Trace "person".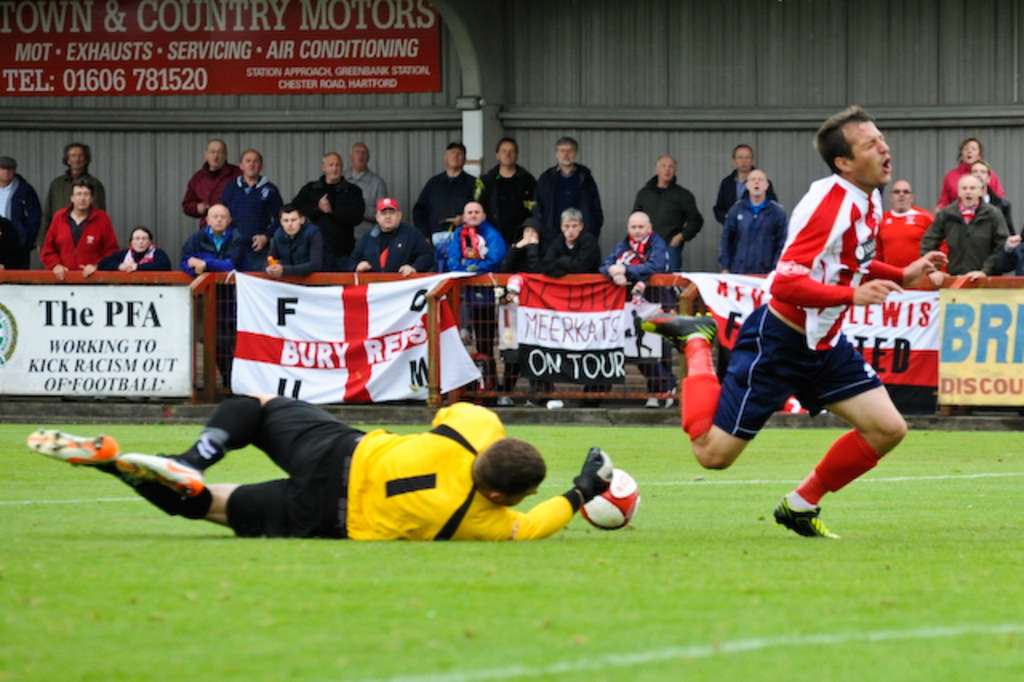
Traced to bbox=(875, 184, 942, 287).
